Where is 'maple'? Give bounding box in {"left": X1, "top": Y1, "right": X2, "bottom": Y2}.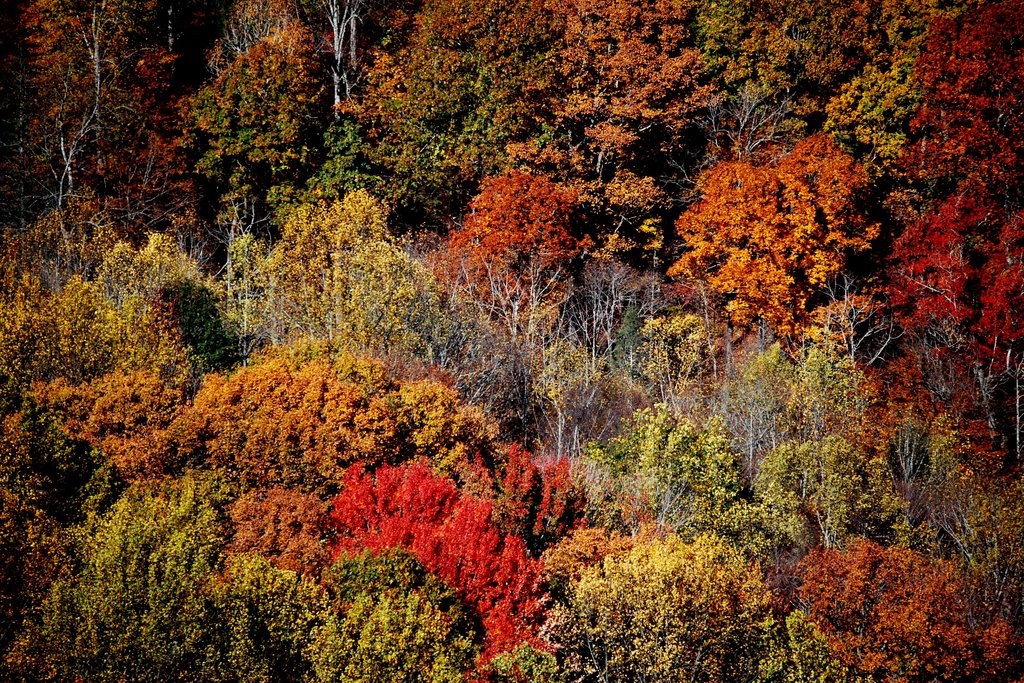
{"left": 198, "top": 555, "right": 340, "bottom": 682}.
